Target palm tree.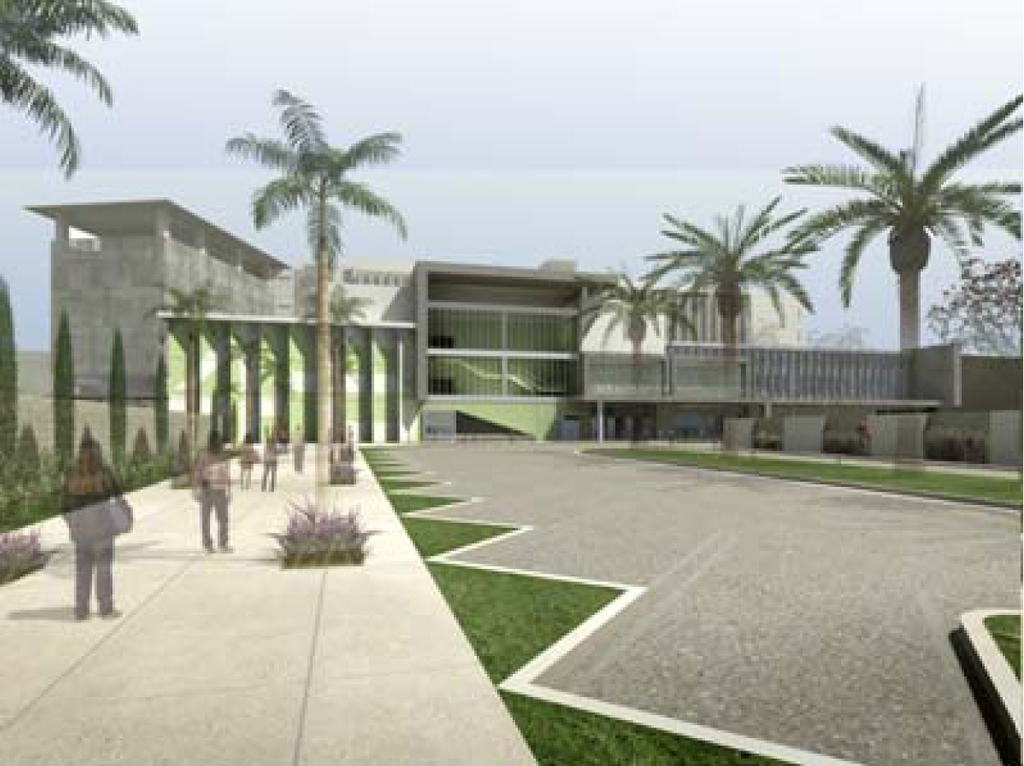
Target region: (left=232, top=76, right=392, bottom=507).
